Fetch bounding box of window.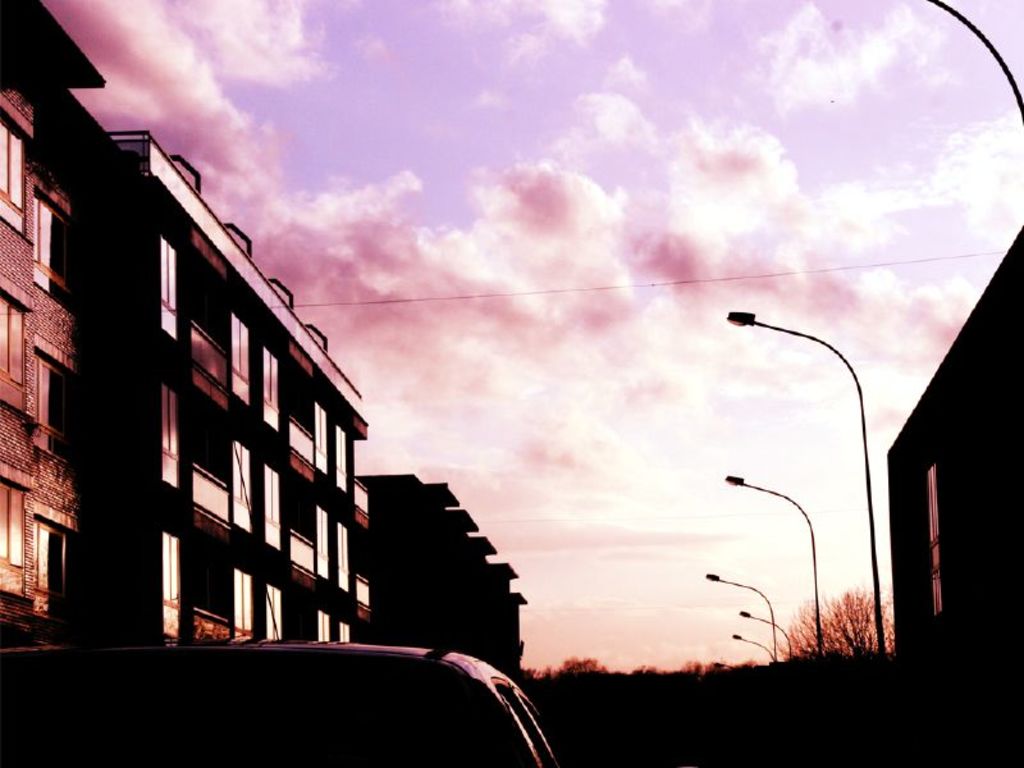
Bbox: (33,198,67,283).
